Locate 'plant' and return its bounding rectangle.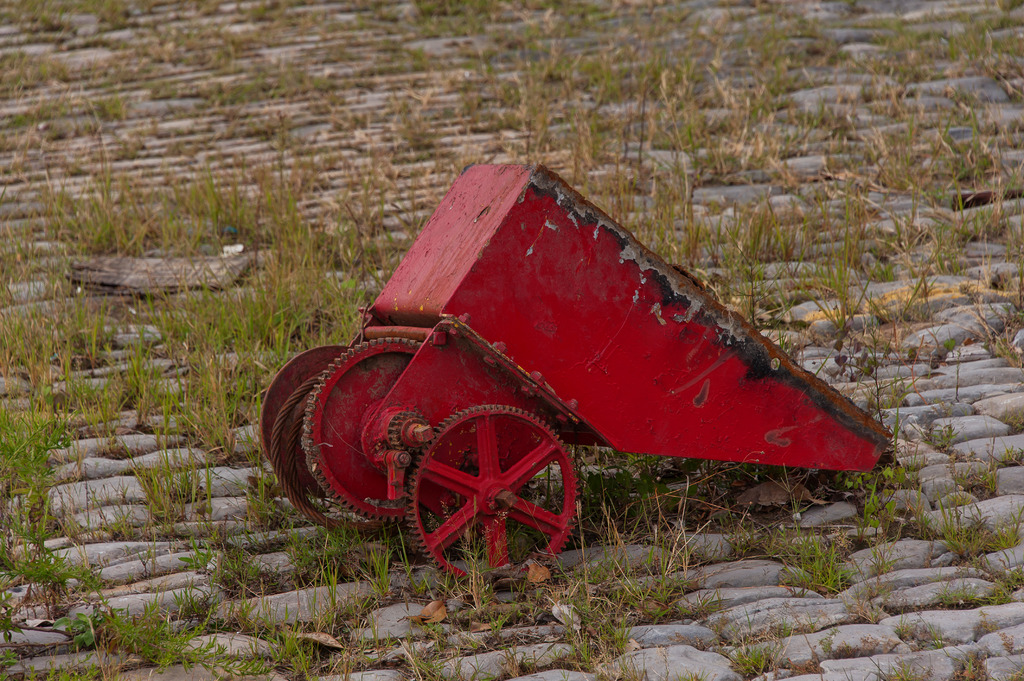
BBox(5, 401, 59, 485).
